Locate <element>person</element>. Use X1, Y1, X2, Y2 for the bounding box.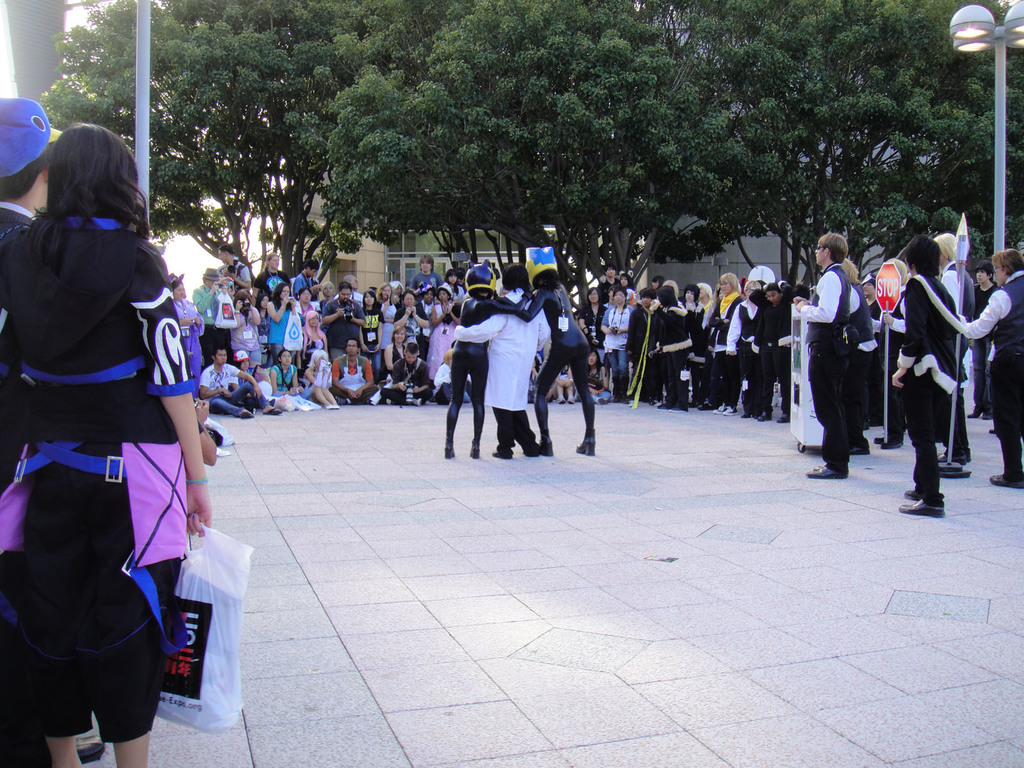
0, 124, 211, 767.
